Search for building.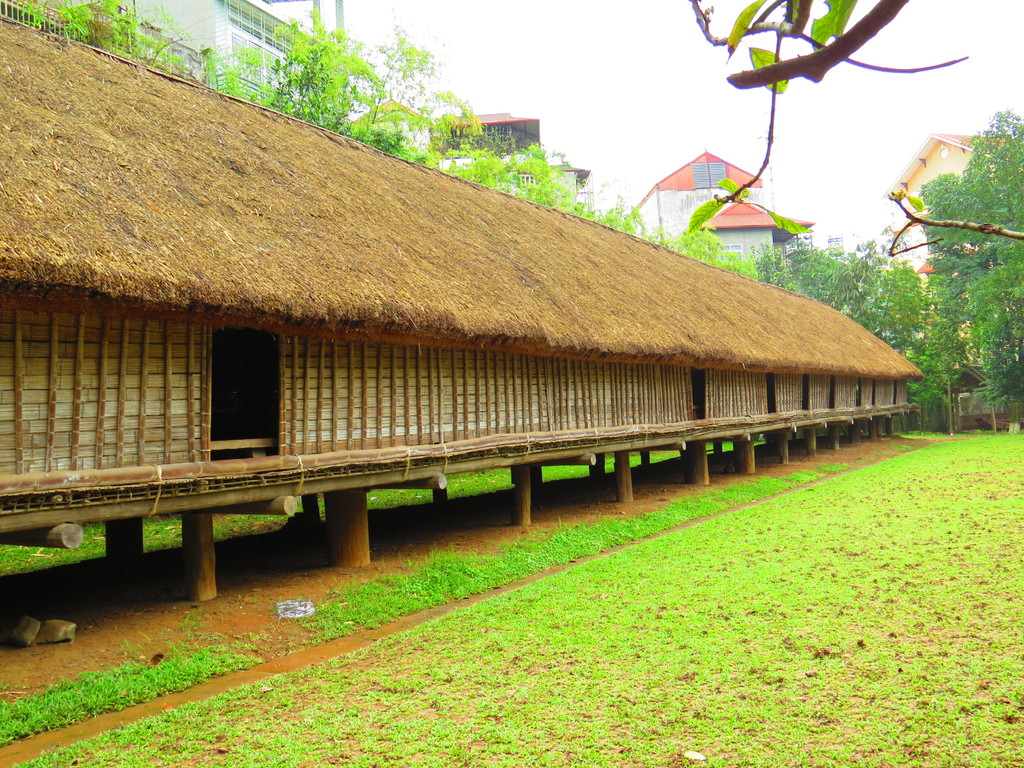
Found at l=0, t=4, r=920, b=647.
